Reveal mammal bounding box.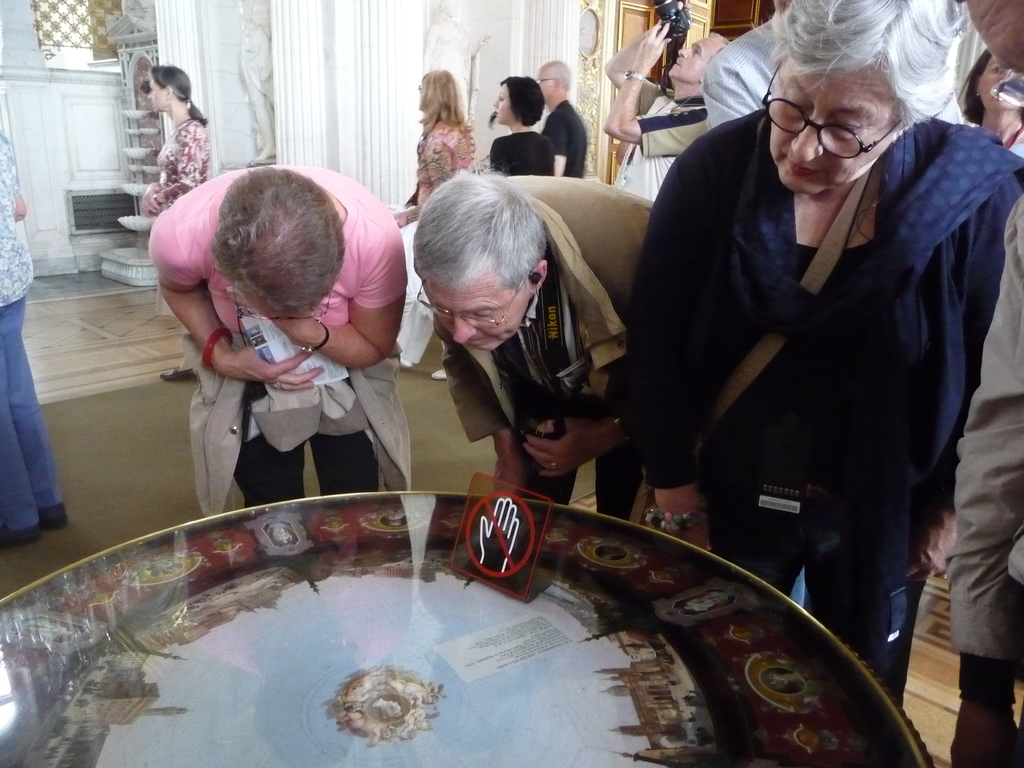
Revealed: region(414, 164, 653, 520).
